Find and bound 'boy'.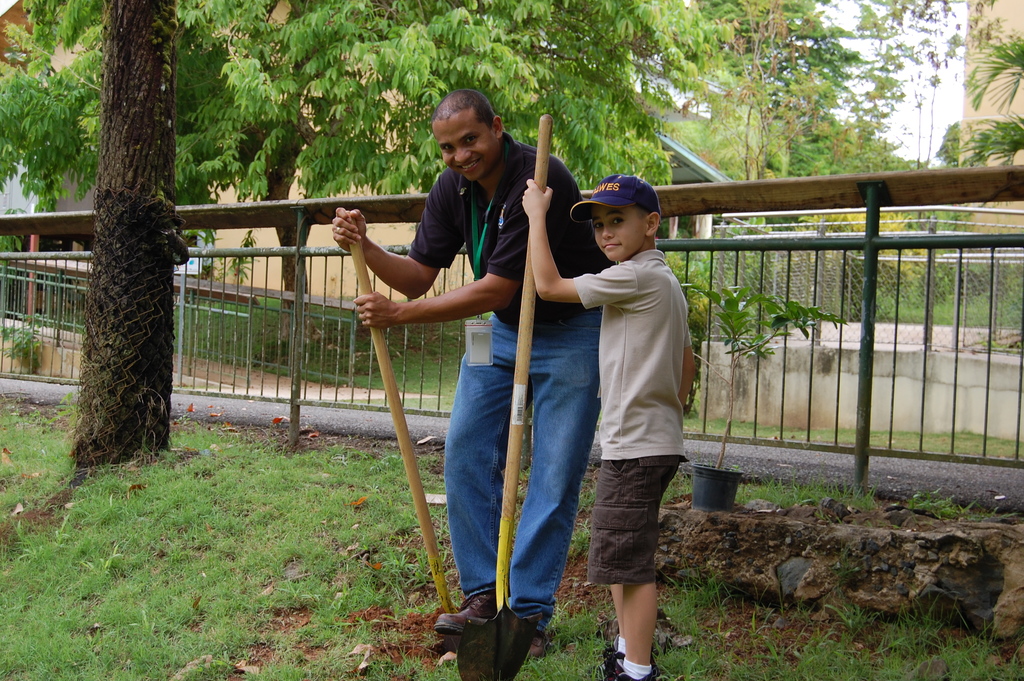
Bound: l=547, t=149, r=716, b=658.
